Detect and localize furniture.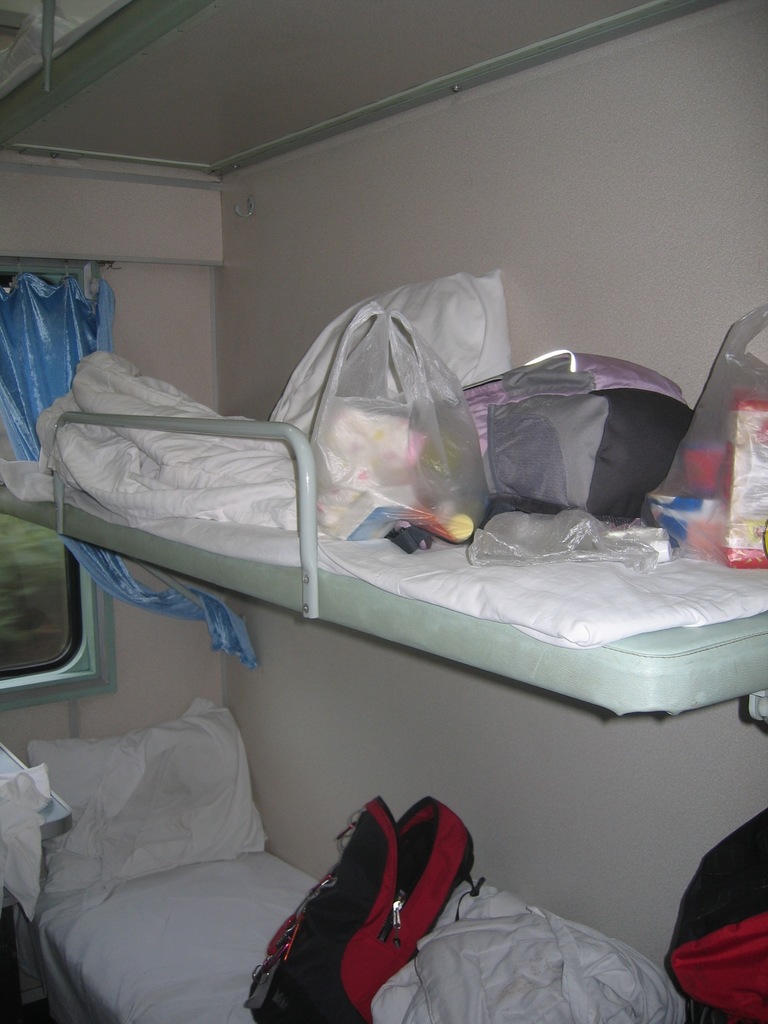
Localized at 0:418:767:714.
